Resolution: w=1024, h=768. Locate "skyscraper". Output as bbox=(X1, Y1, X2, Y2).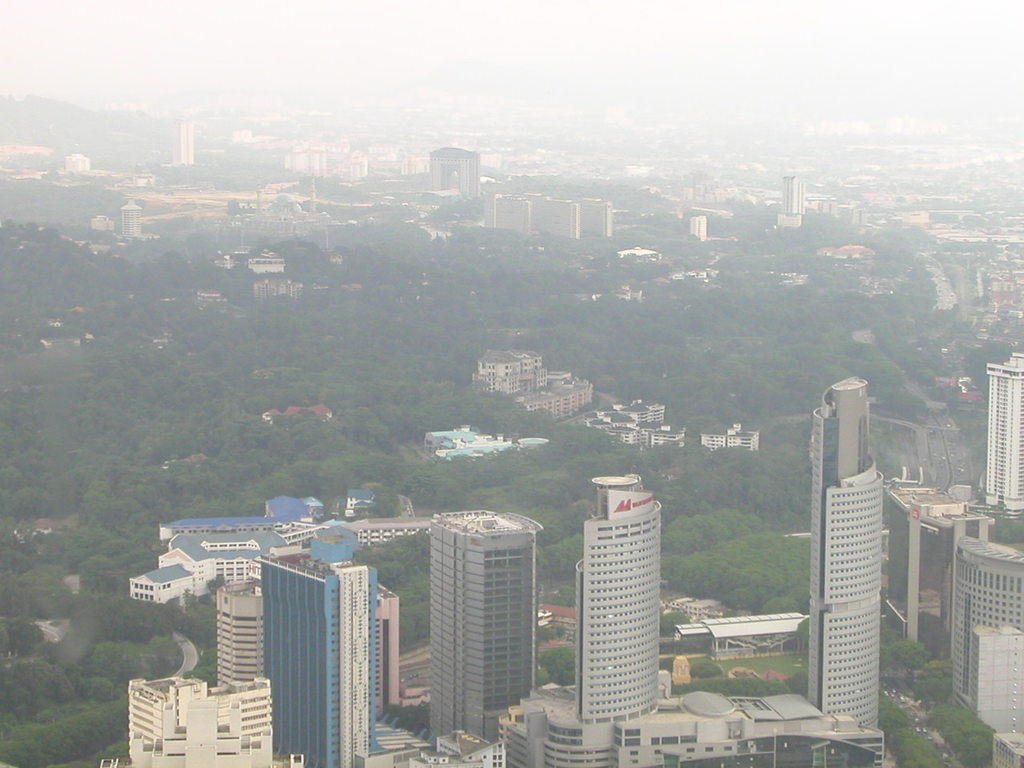
bbox=(948, 508, 1023, 767).
